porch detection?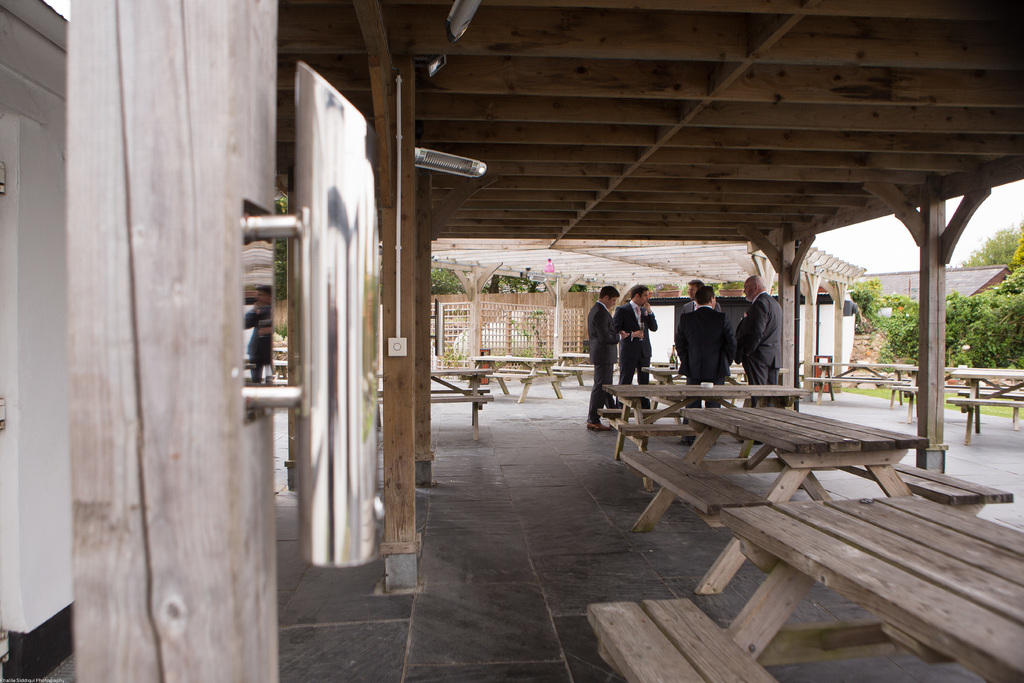
[x1=438, y1=298, x2=604, y2=361]
